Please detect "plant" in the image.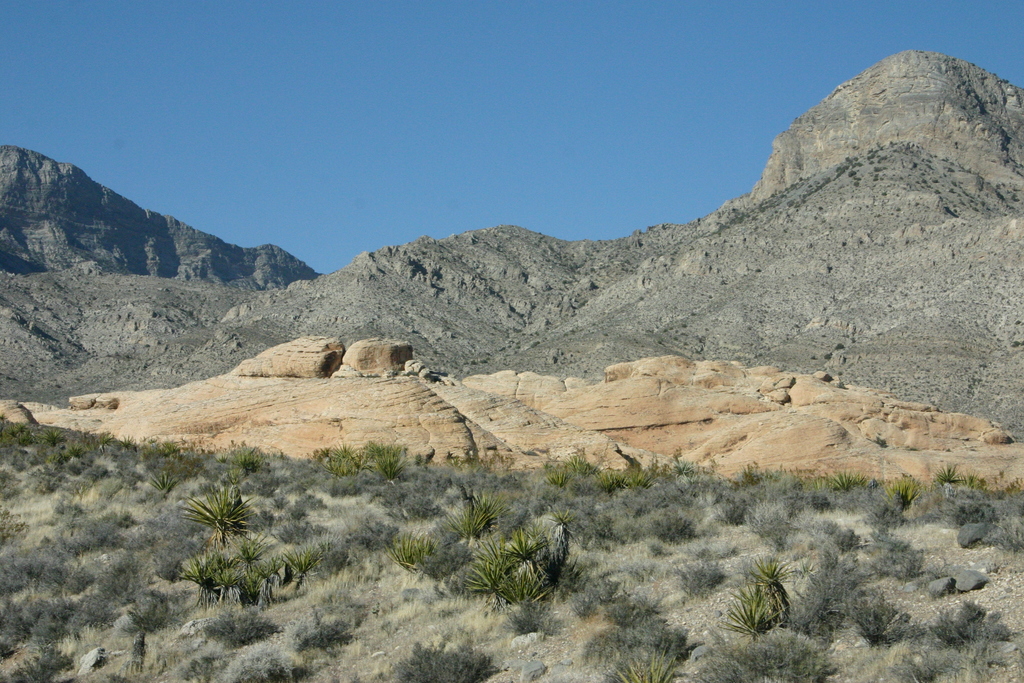
BBox(0, 461, 26, 508).
